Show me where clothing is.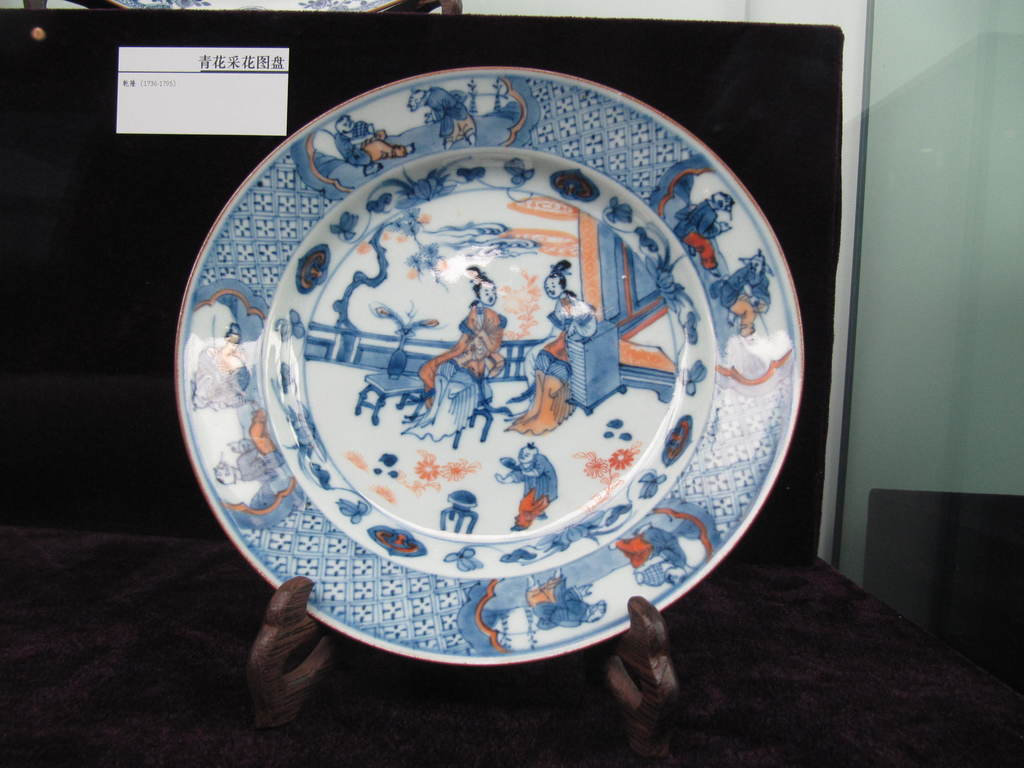
clothing is at (left=208, top=338, right=257, bottom=413).
